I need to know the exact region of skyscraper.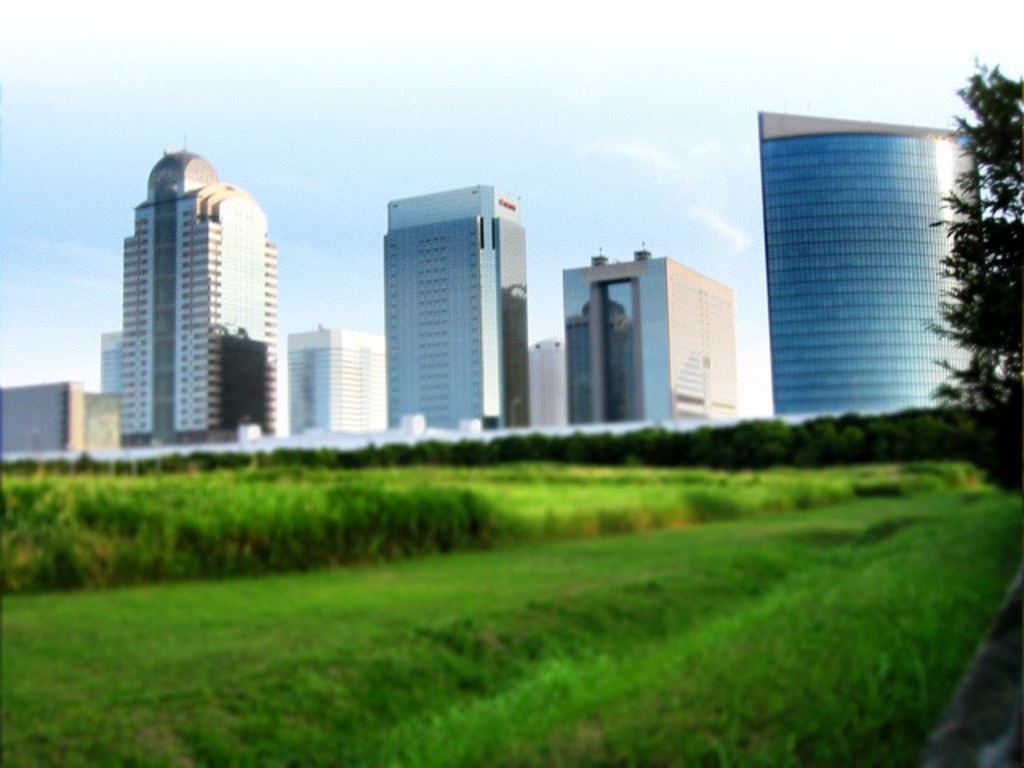
Region: BBox(758, 107, 998, 416).
